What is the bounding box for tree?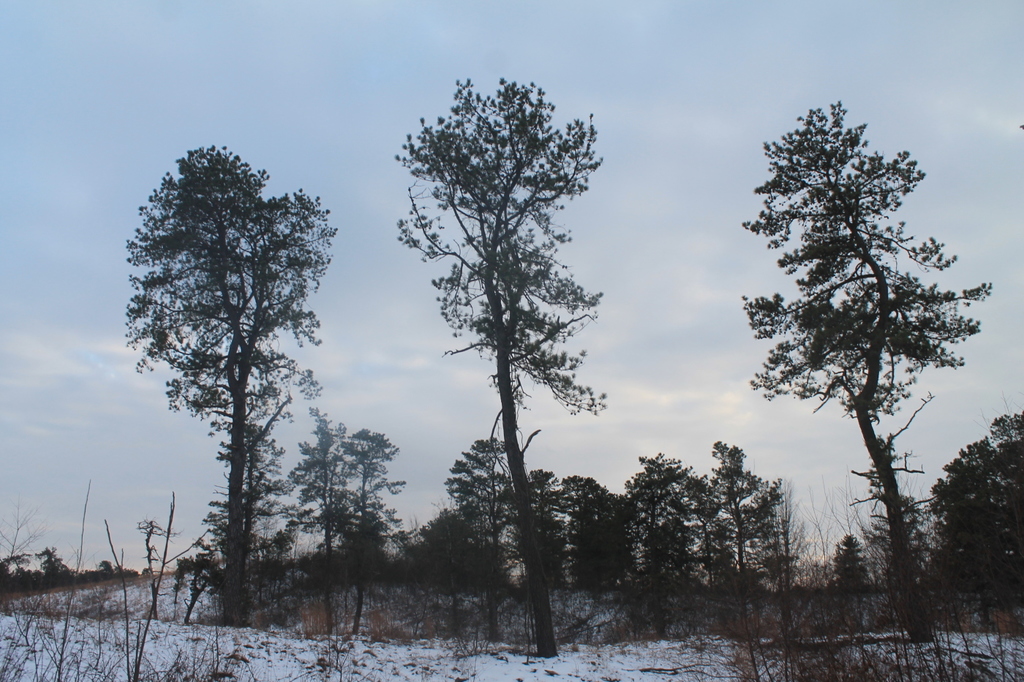
x1=396 y1=66 x2=612 y2=665.
